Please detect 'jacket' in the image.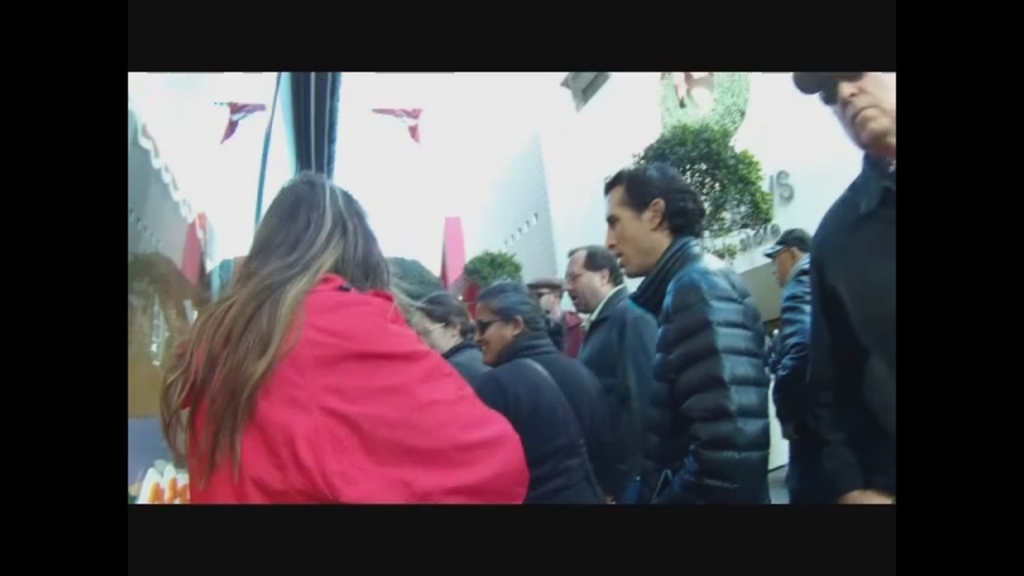
left=469, top=330, right=610, bottom=499.
